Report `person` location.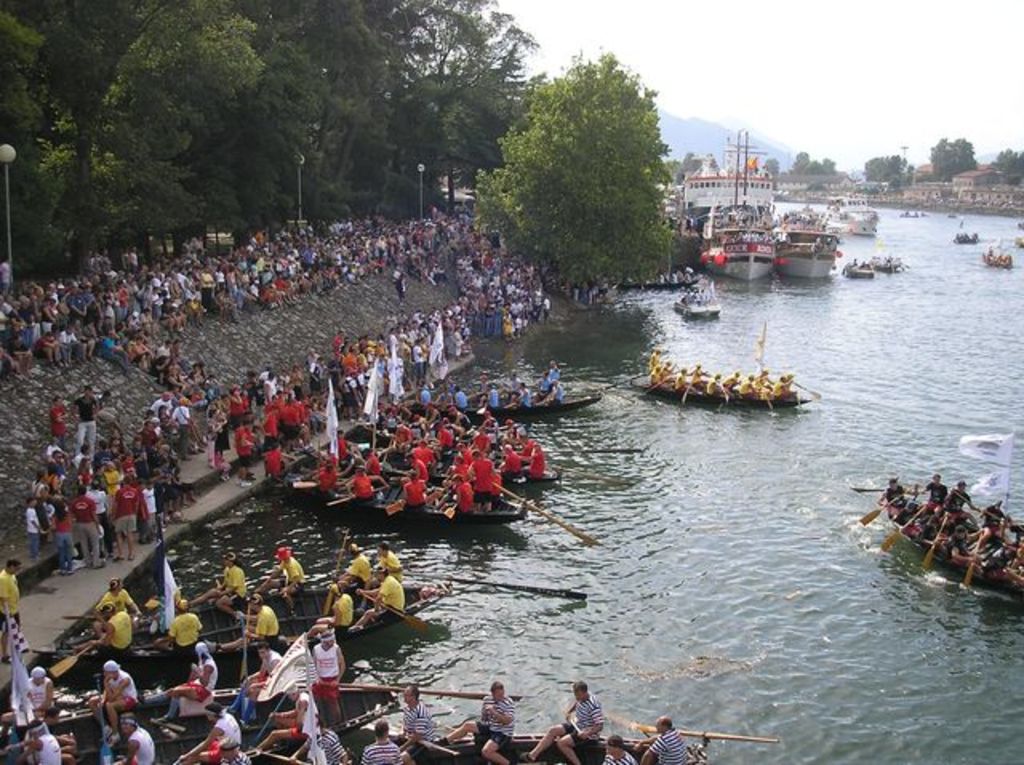
Report: 99/659/141/719.
